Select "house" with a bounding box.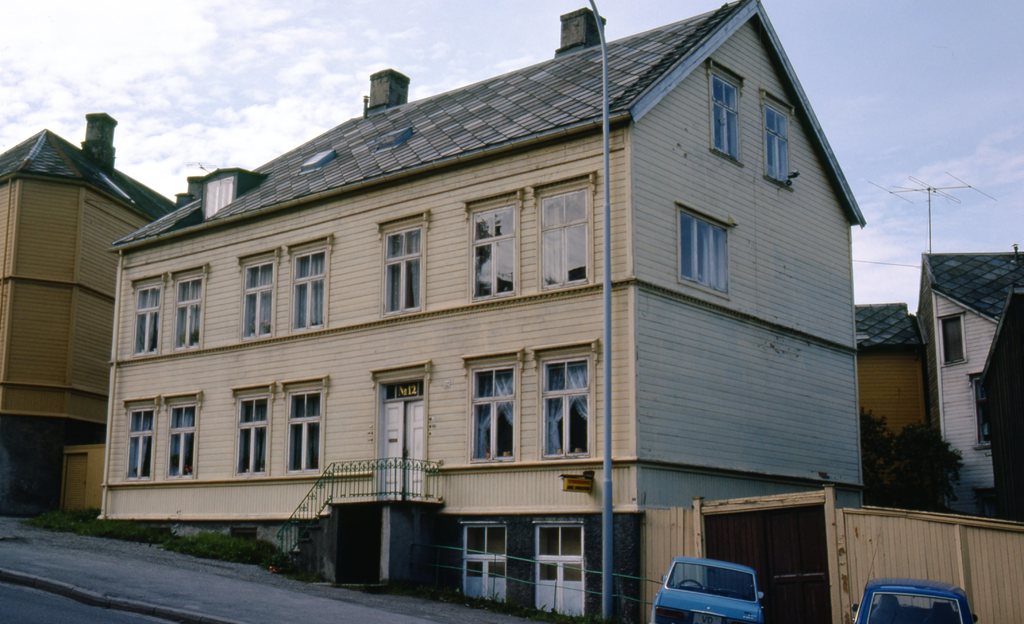
{"left": 99, "top": 0, "right": 872, "bottom": 623}.
